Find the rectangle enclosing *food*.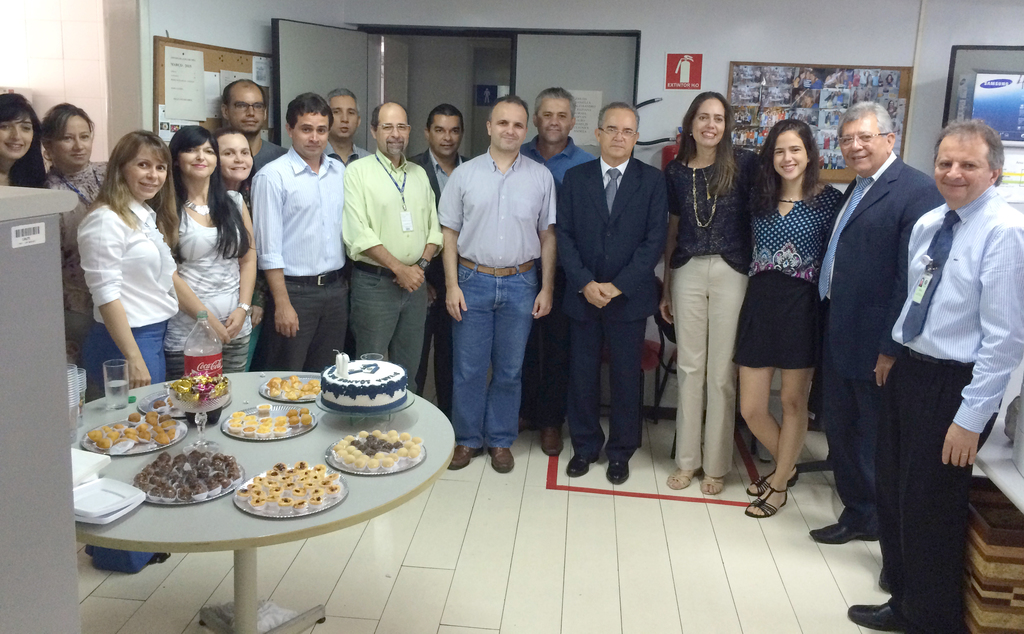
crop(165, 394, 173, 410).
